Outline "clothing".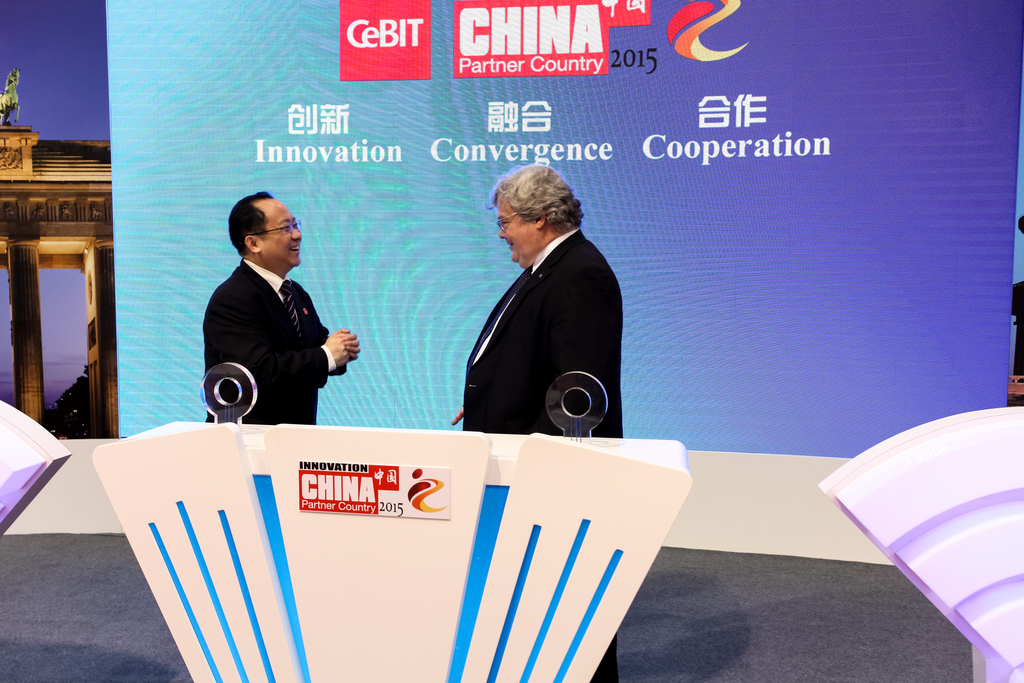
Outline: (201,257,335,424).
